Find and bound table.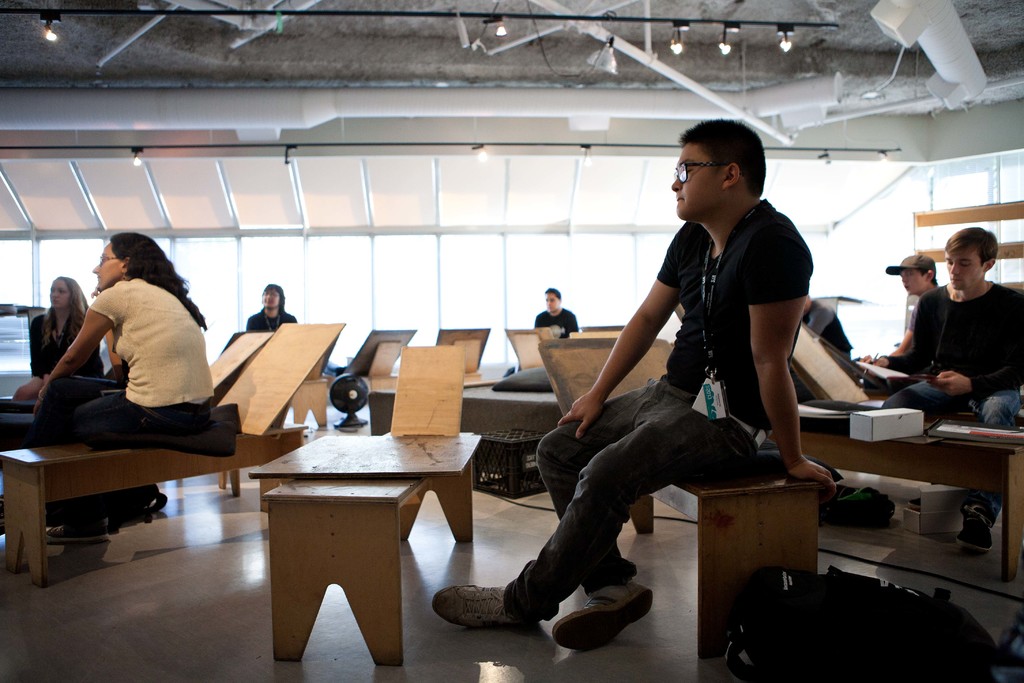
Bound: 239 334 516 411.
